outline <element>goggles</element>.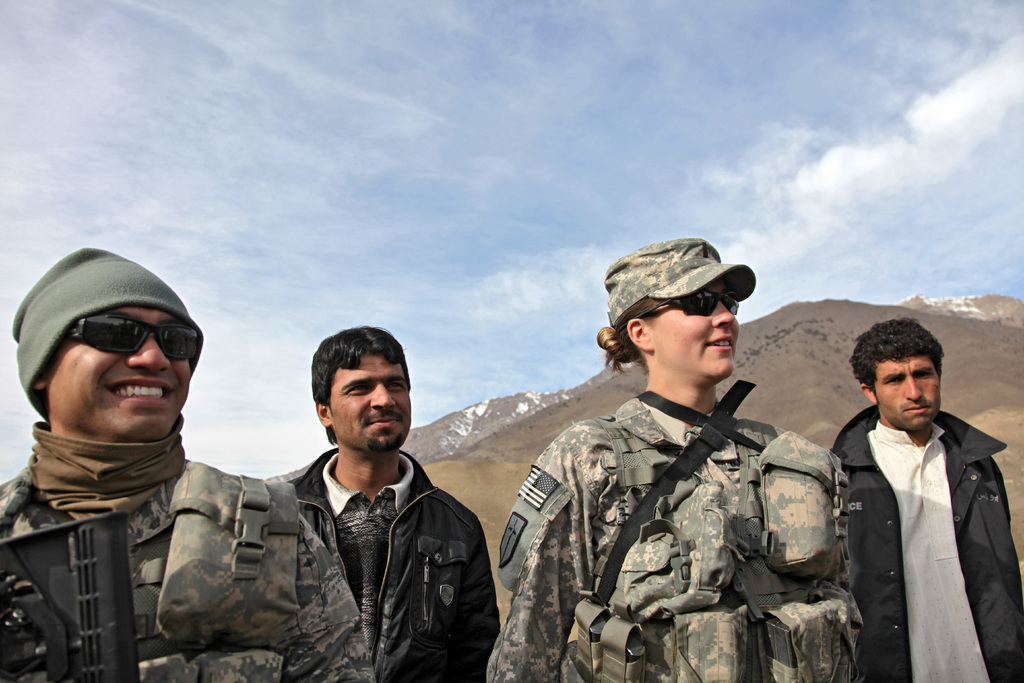
Outline: [x1=632, y1=289, x2=744, y2=319].
